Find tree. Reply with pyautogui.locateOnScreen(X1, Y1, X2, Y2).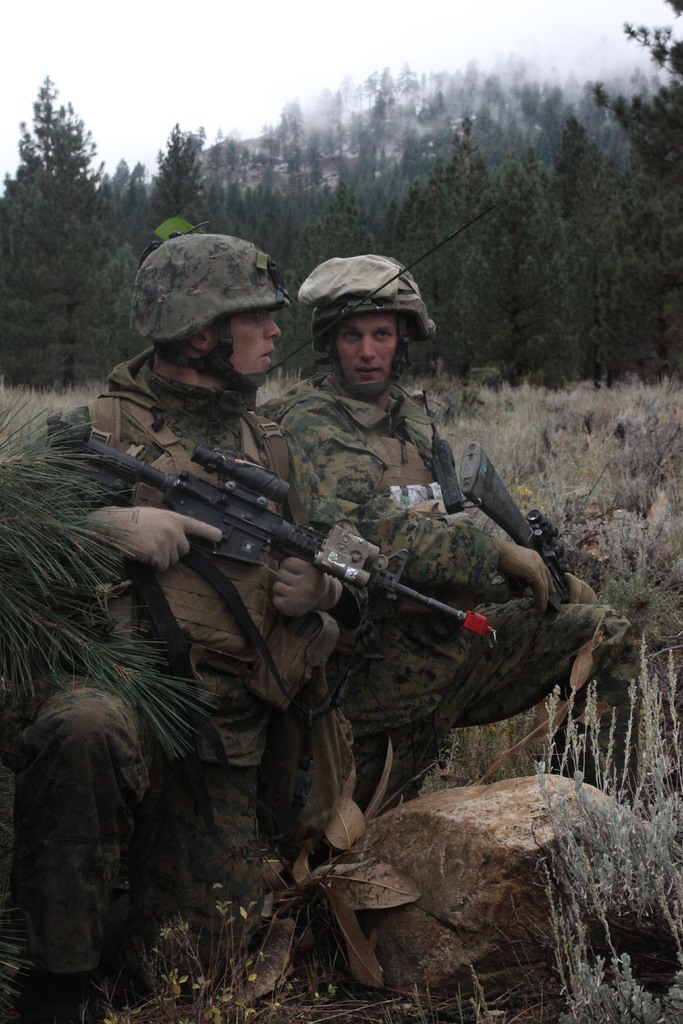
pyautogui.locateOnScreen(216, 170, 283, 276).
